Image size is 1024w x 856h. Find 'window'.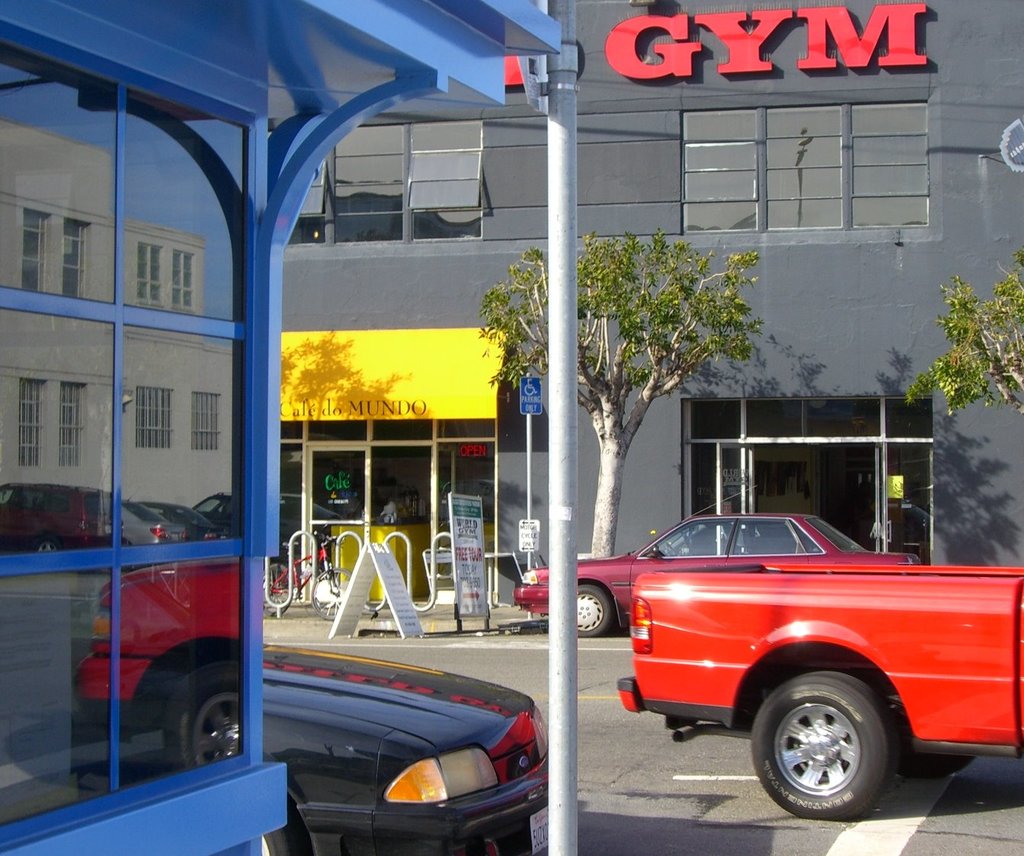
{"x1": 666, "y1": 88, "x2": 946, "y2": 229}.
